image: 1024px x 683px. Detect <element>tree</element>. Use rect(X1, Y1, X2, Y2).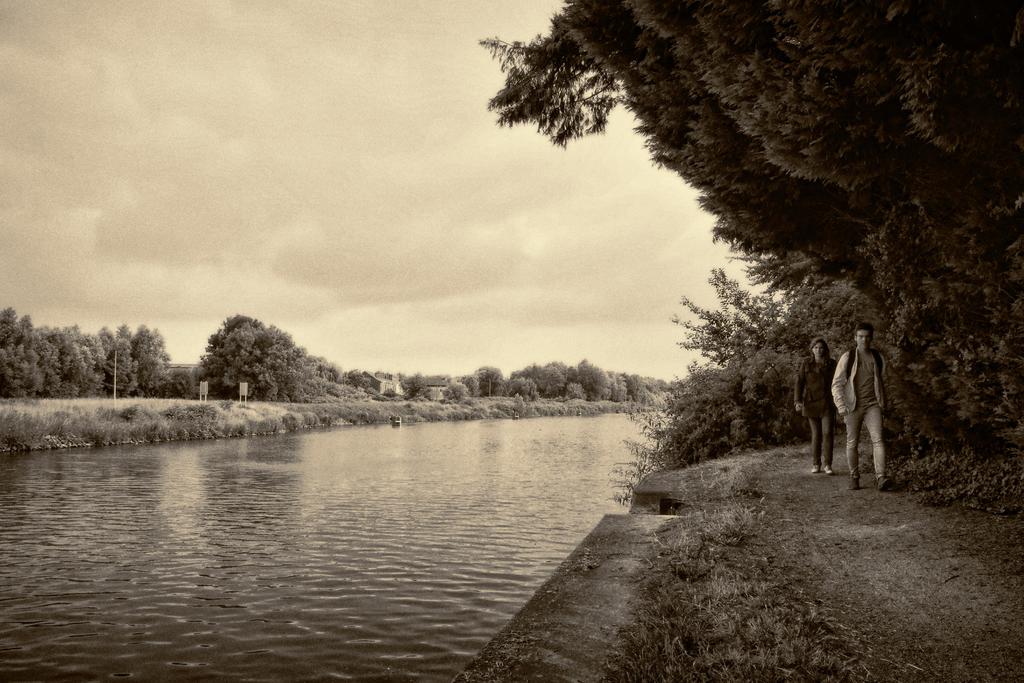
rect(627, 374, 664, 400).
